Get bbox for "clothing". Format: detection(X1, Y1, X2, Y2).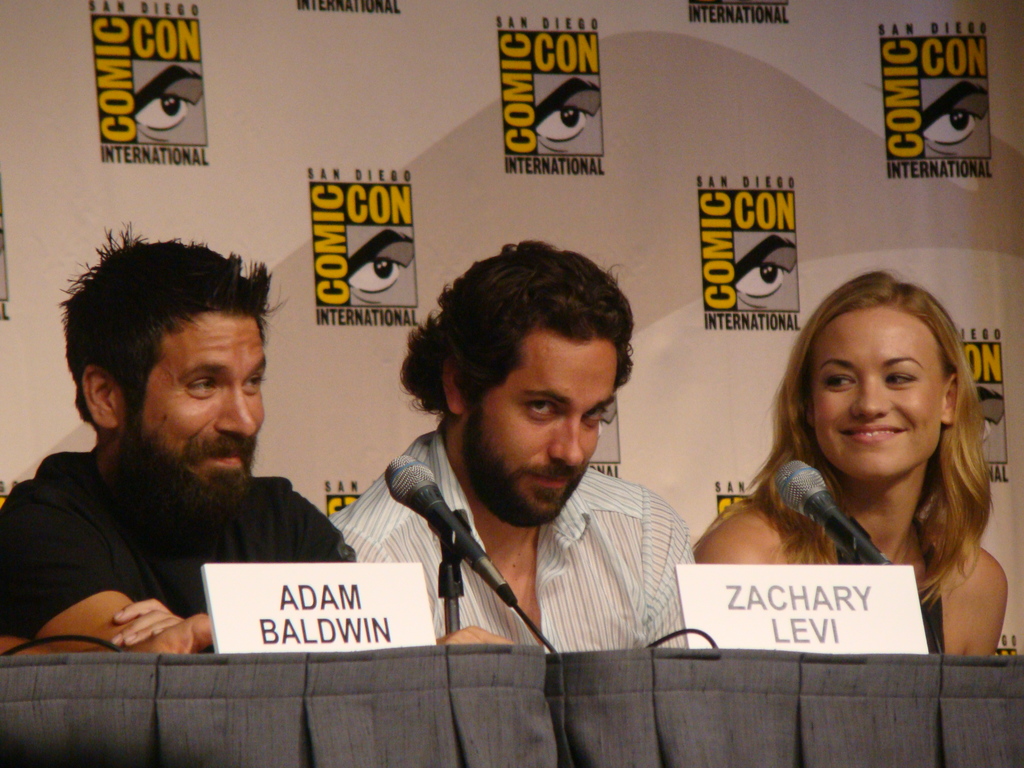
detection(0, 438, 344, 679).
